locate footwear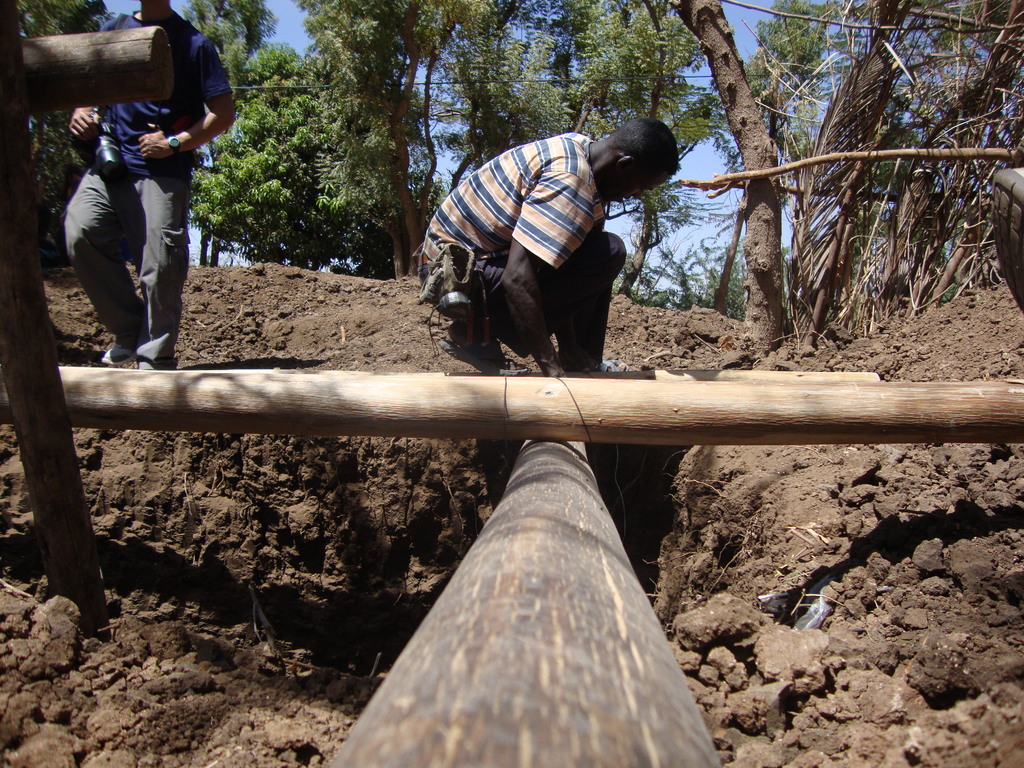
x1=547 y1=360 x2=652 y2=376
